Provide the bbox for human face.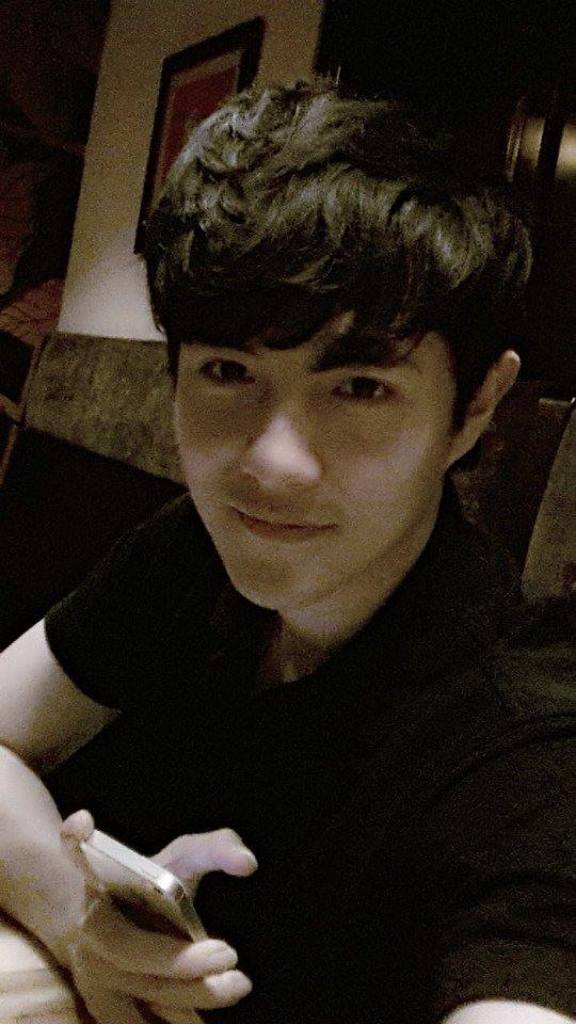
176:310:453:610.
